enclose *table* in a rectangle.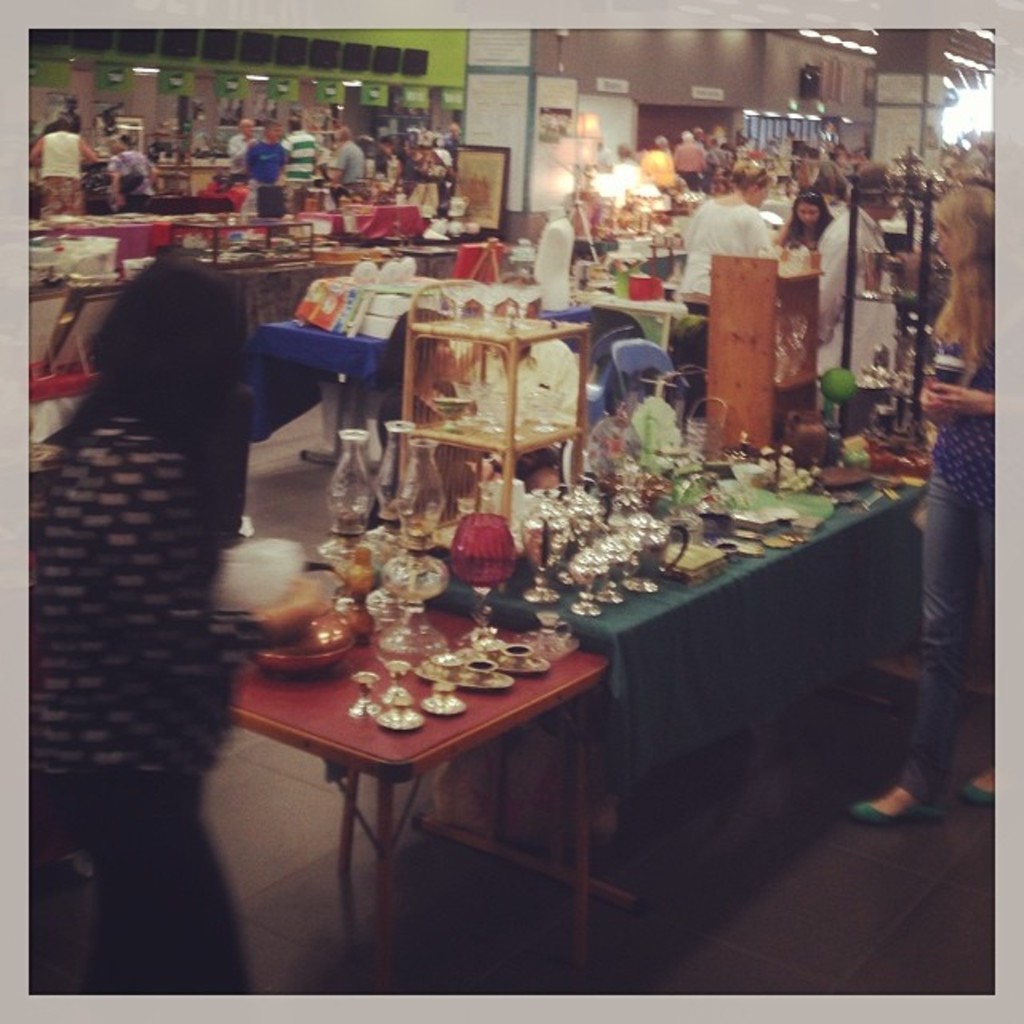
locate(171, 520, 634, 1006).
